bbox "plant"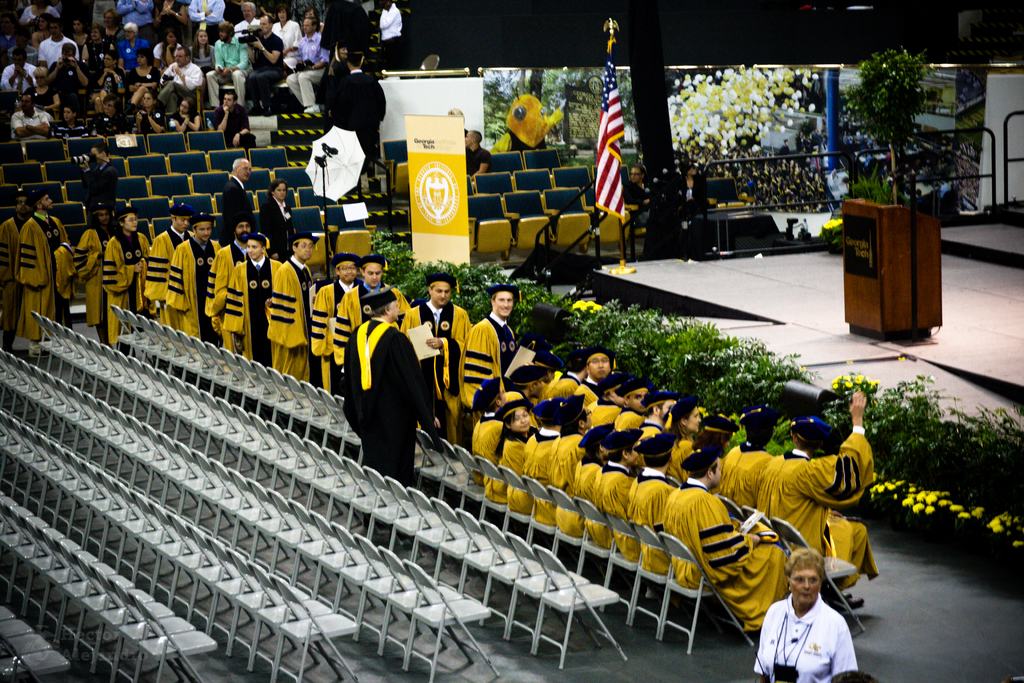
box(971, 498, 1023, 575)
